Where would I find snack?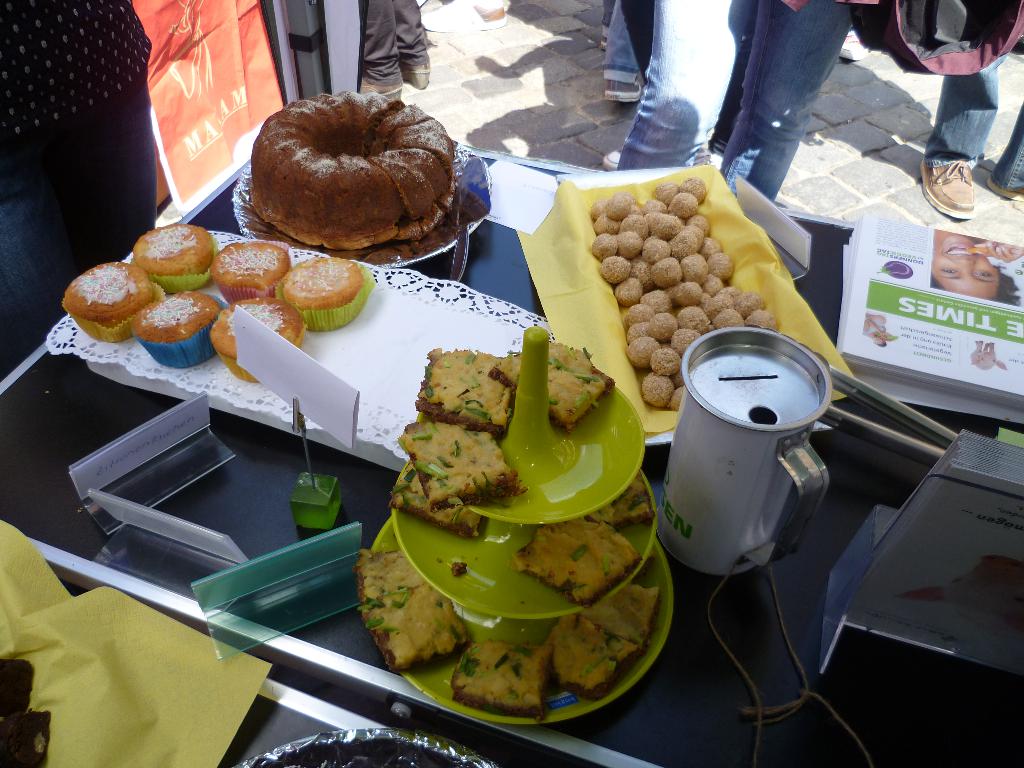
At [left=532, top=609, right=654, bottom=705].
